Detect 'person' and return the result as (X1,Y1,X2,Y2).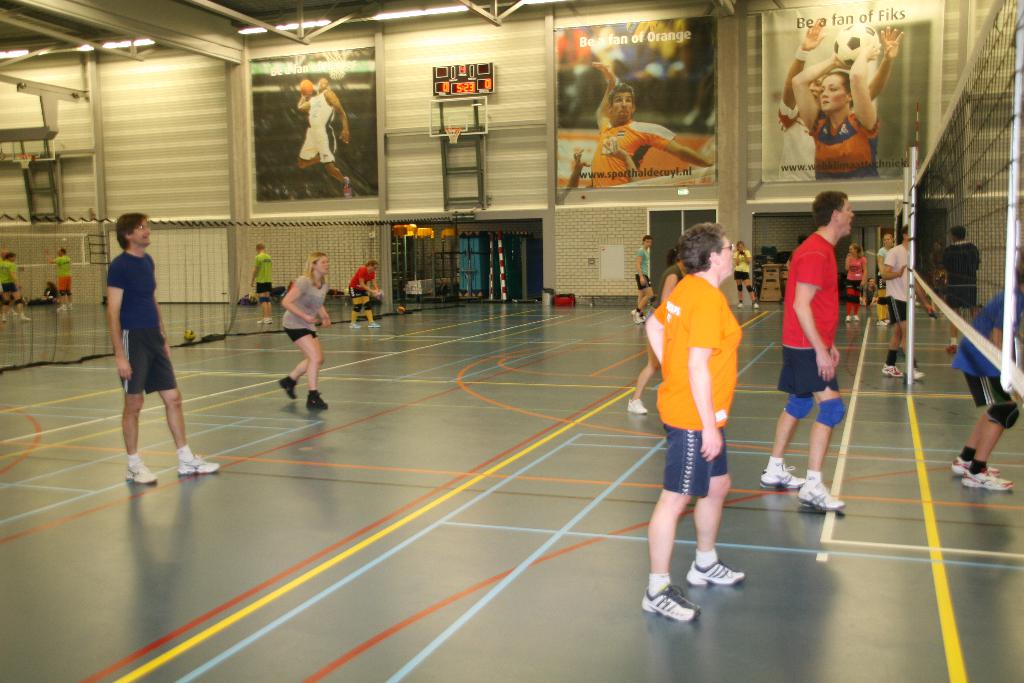
(249,242,276,318).
